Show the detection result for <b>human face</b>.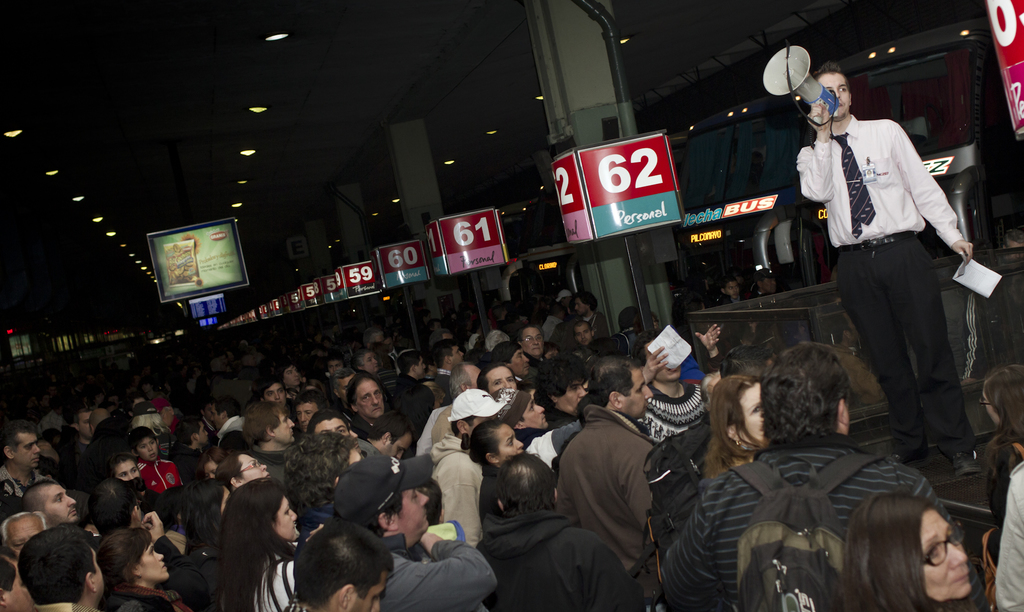
box=[294, 404, 317, 426].
